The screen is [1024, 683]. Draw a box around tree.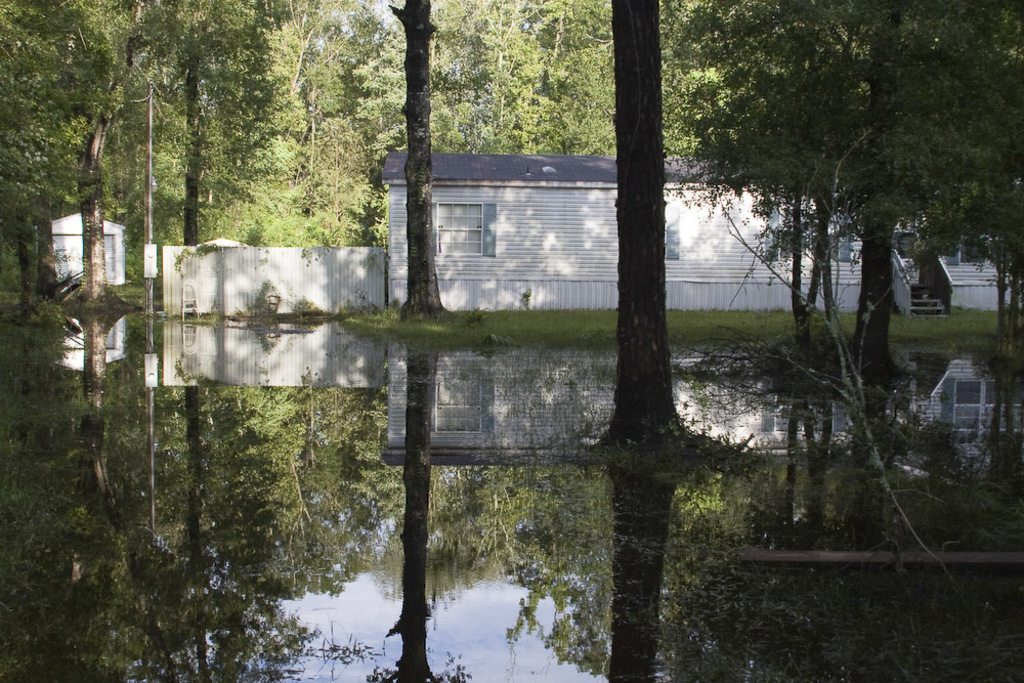
(390, 0, 444, 318).
